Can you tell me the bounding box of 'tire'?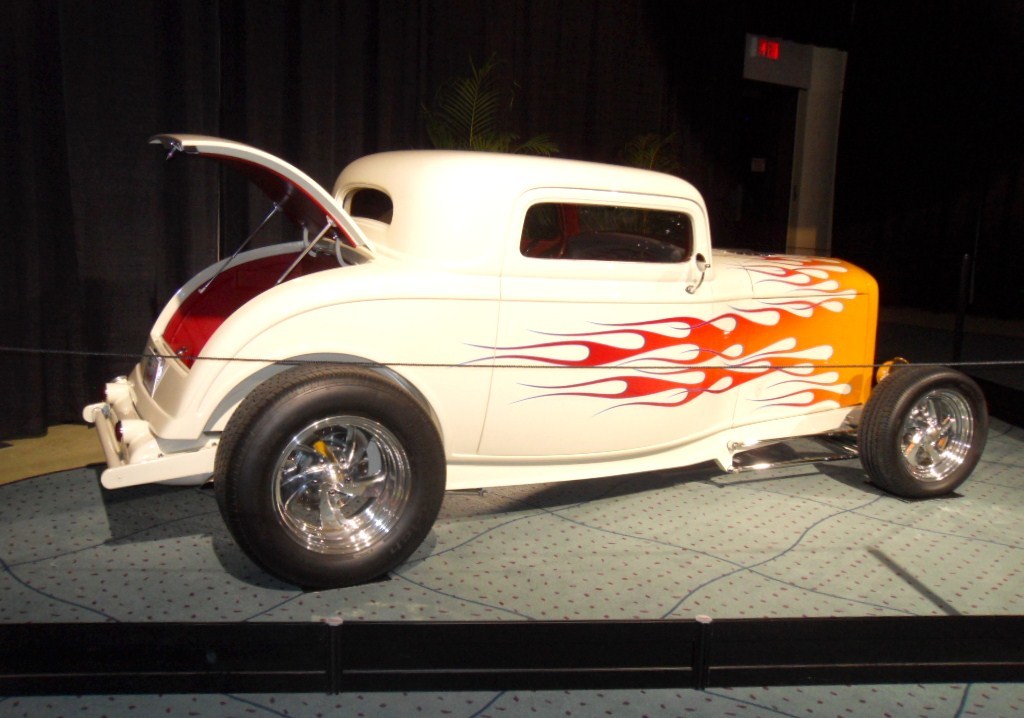
214 364 447 590.
